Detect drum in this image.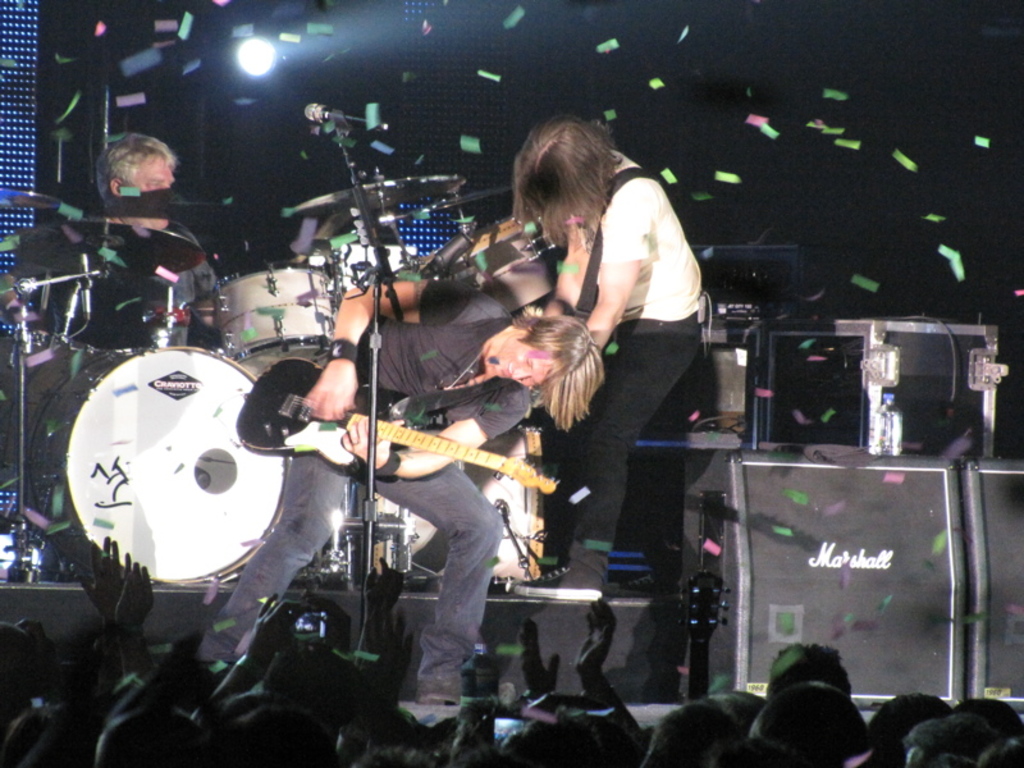
Detection: detection(420, 212, 561, 317).
